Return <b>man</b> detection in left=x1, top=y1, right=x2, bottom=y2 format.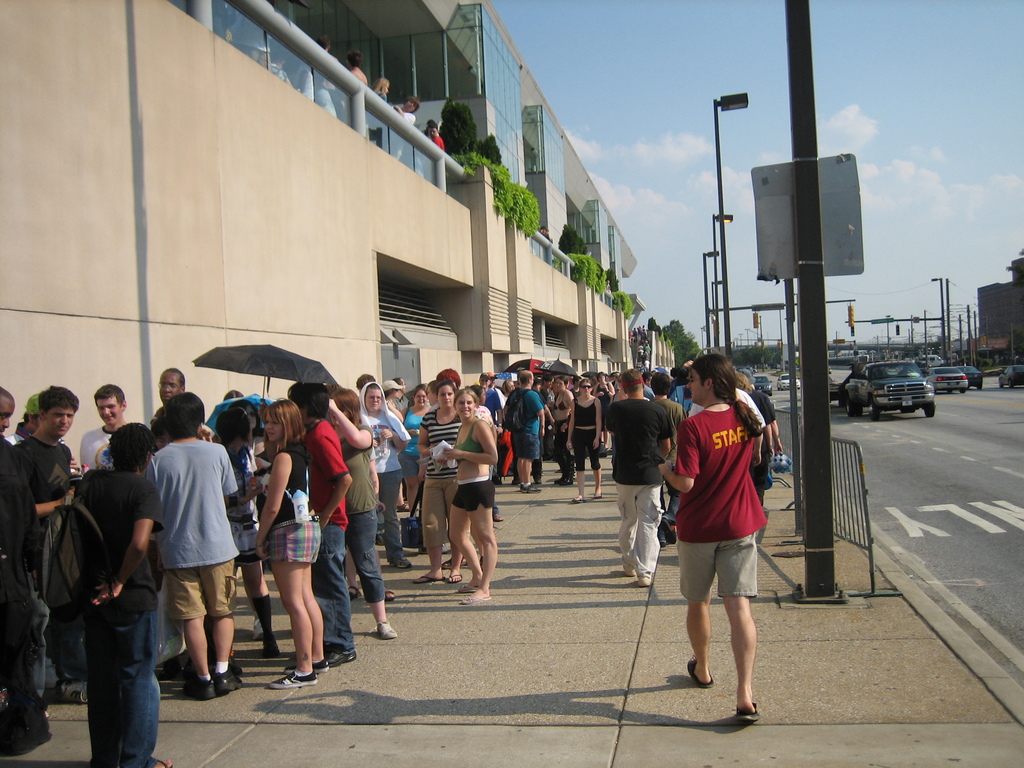
left=505, top=369, right=546, bottom=493.
